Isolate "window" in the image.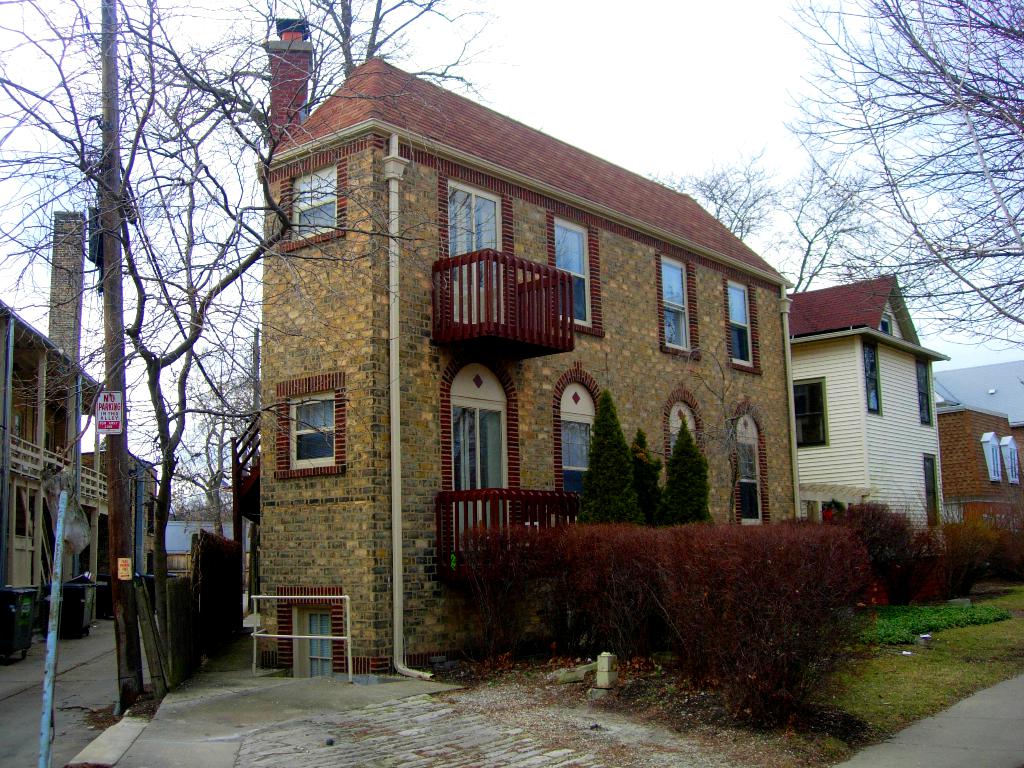
Isolated region: (540, 211, 609, 336).
